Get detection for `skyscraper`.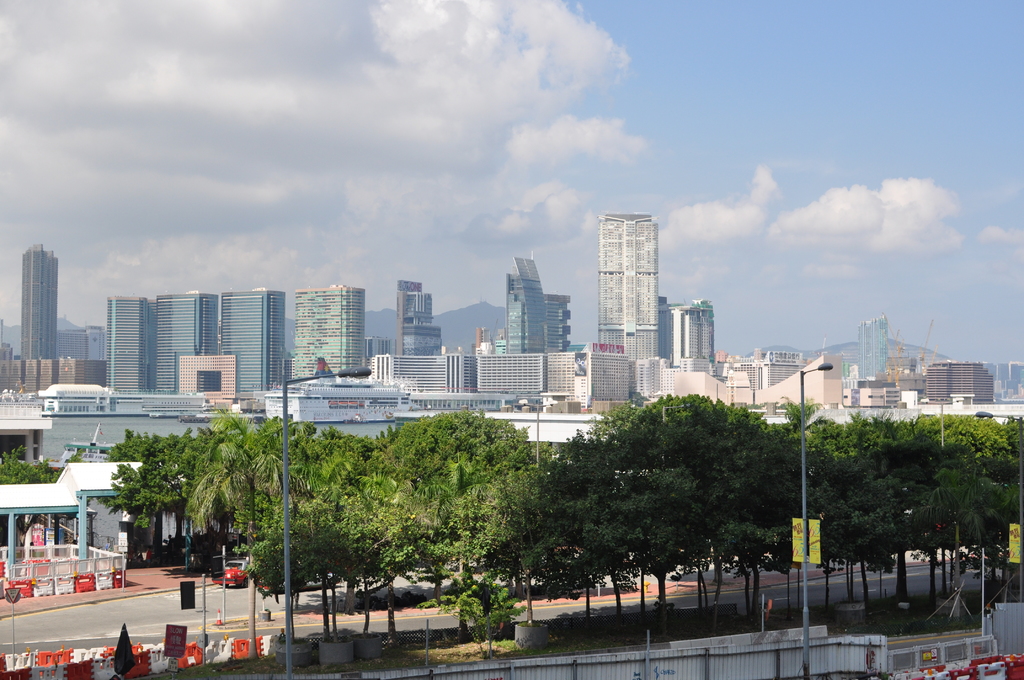
Detection: select_region(98, 289, 149, 394).
